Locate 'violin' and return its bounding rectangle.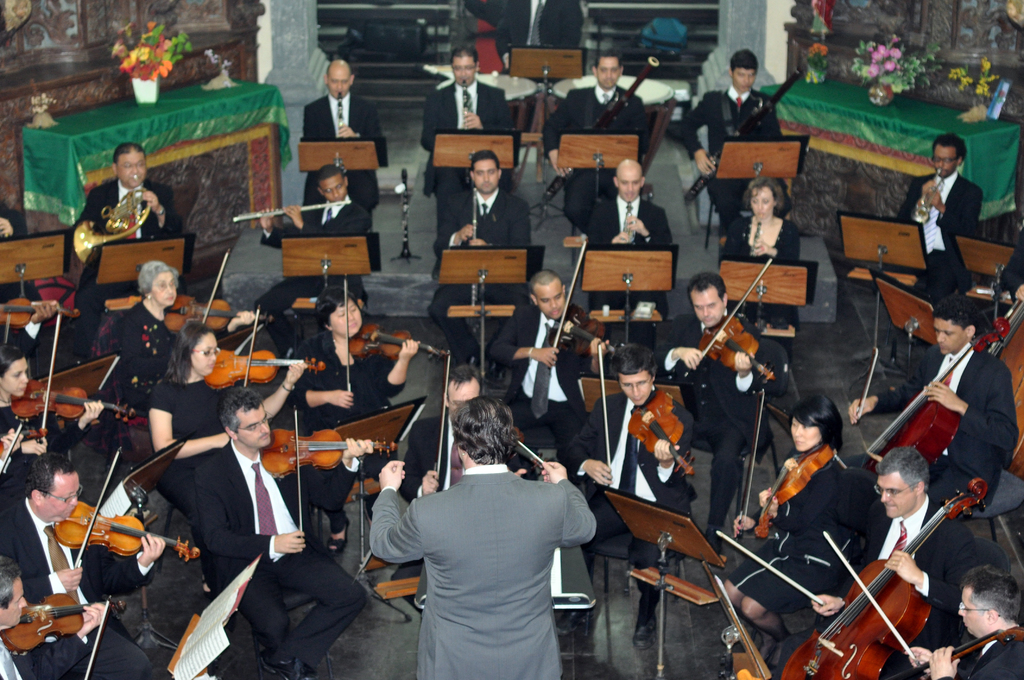
bbox=(50, 444, 202, 569).
